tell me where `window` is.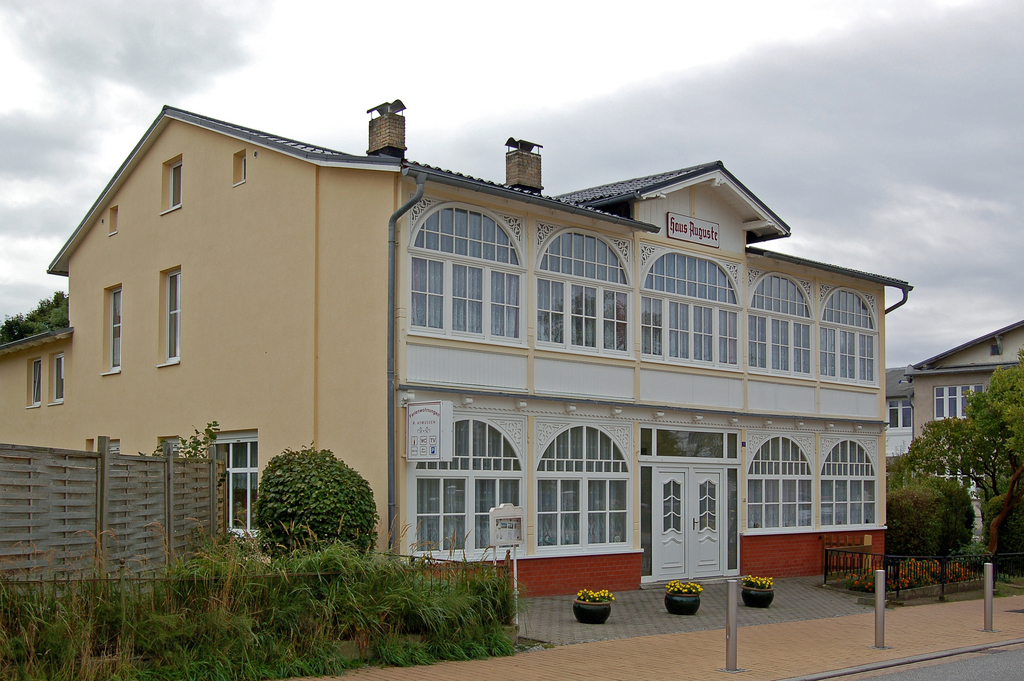
`window` is at crop(403, 203, 529, 349).
